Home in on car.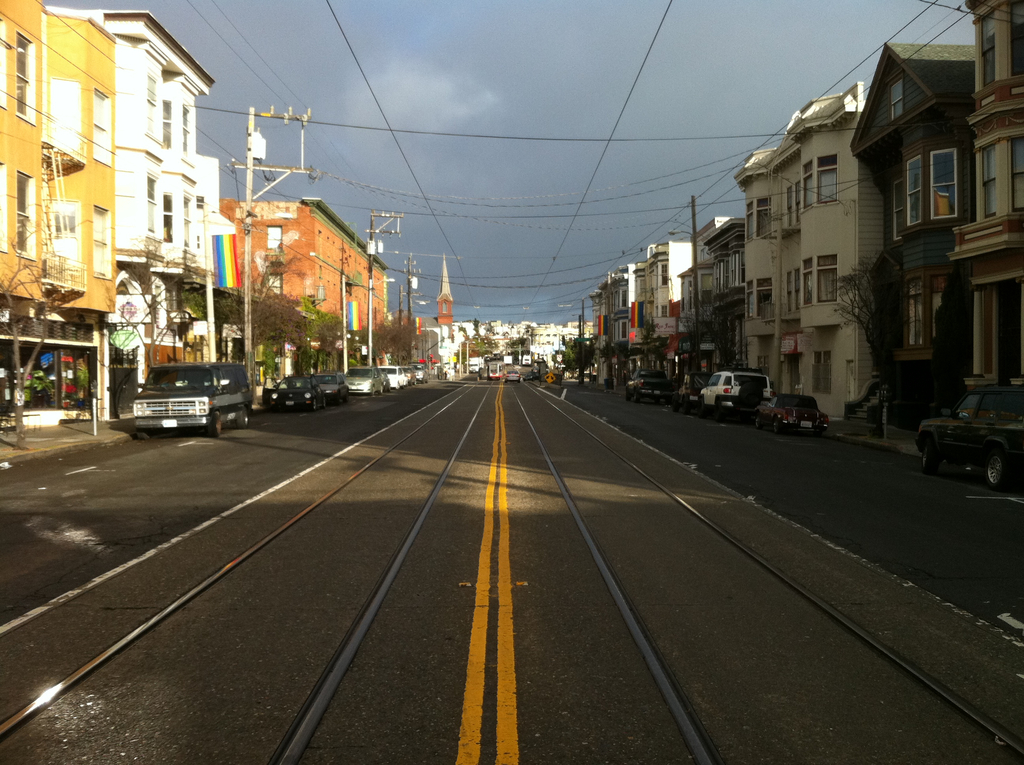
Homed in at x1=628, y1=366, x2=668, y2=403.
